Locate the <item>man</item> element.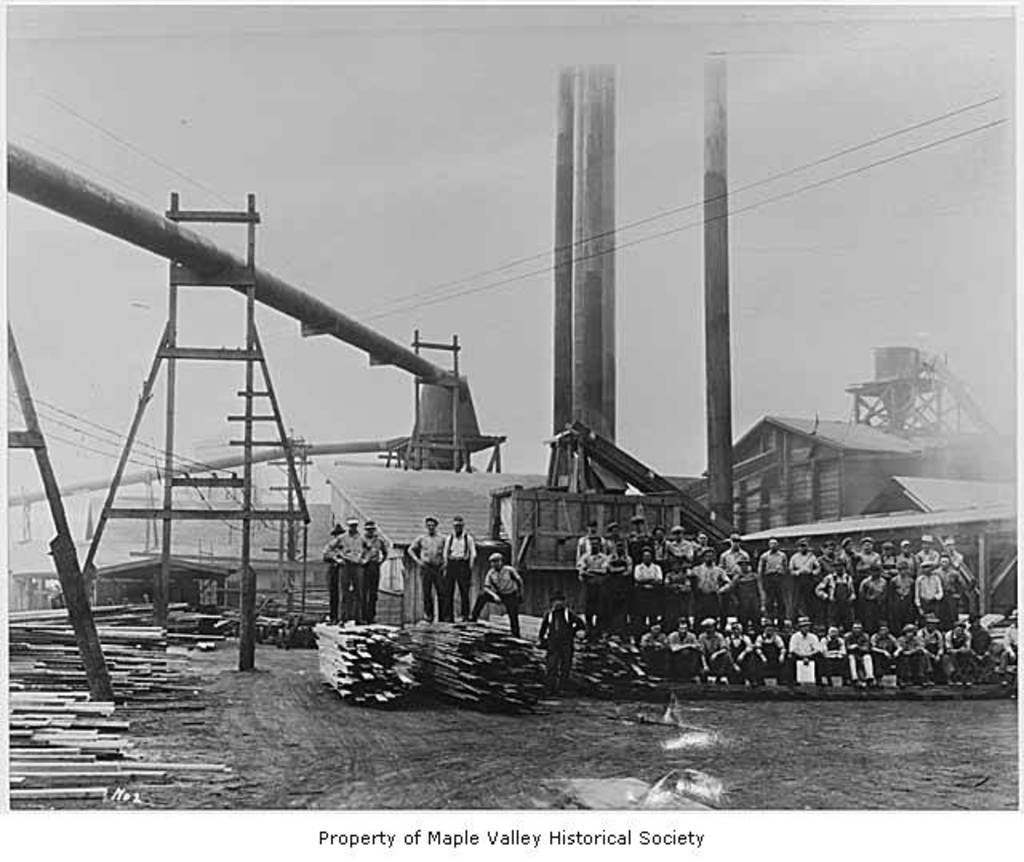
Element bbox: 918,617,949,673.
